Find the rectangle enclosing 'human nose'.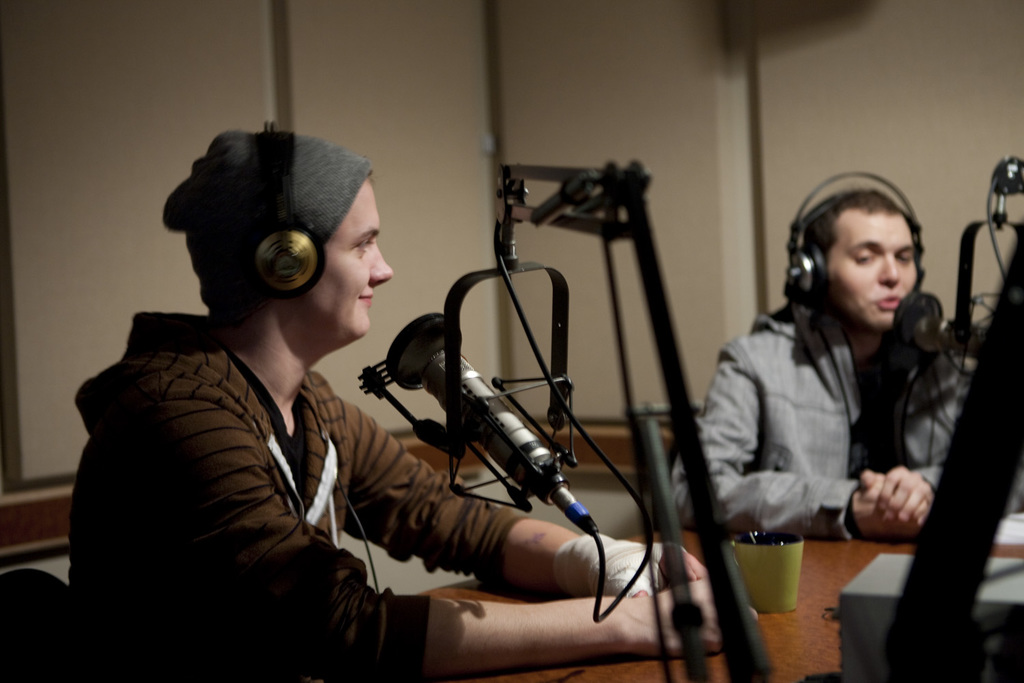
bbox(879, 253, 900, 289).
